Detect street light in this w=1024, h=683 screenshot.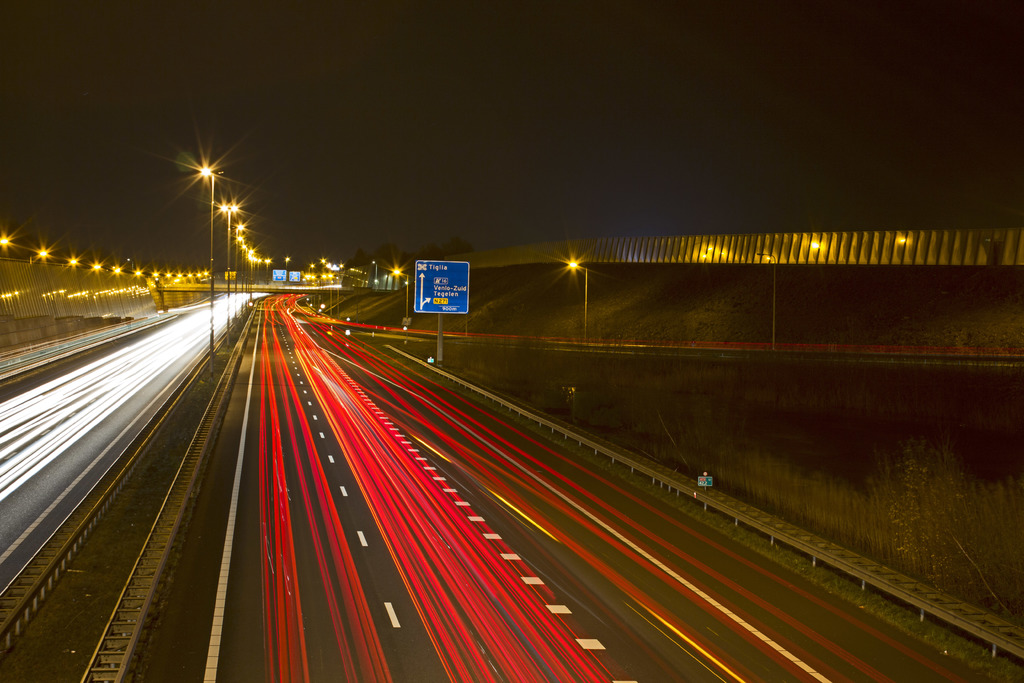
Detection: crop(564, 258, 589, 345).
